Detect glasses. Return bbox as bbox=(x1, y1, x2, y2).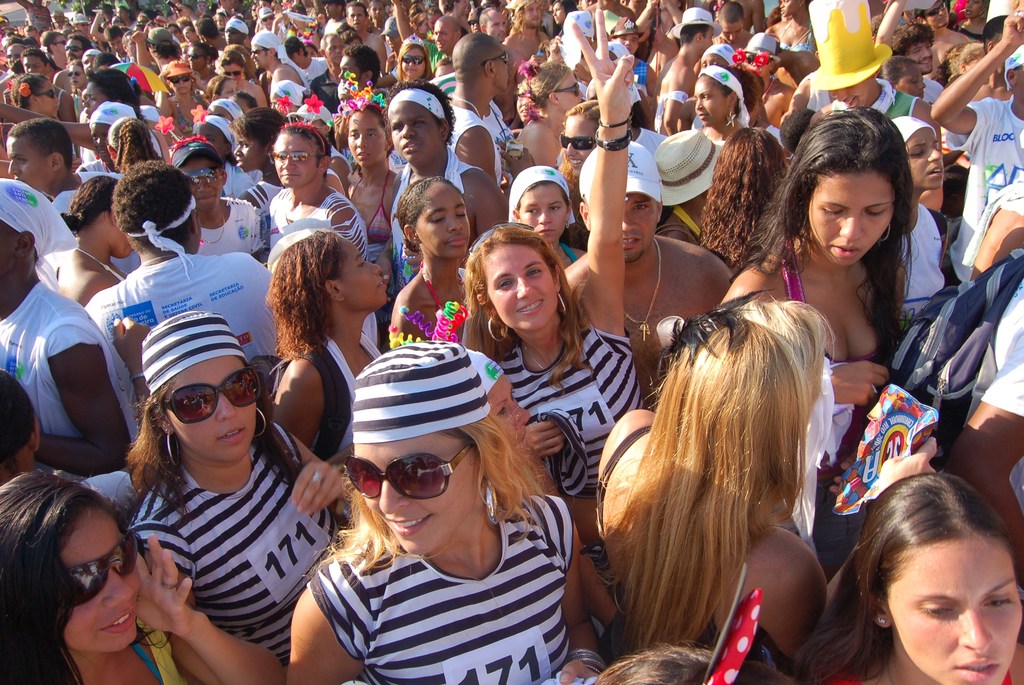
bbox=(49, 39, 66, 51).
